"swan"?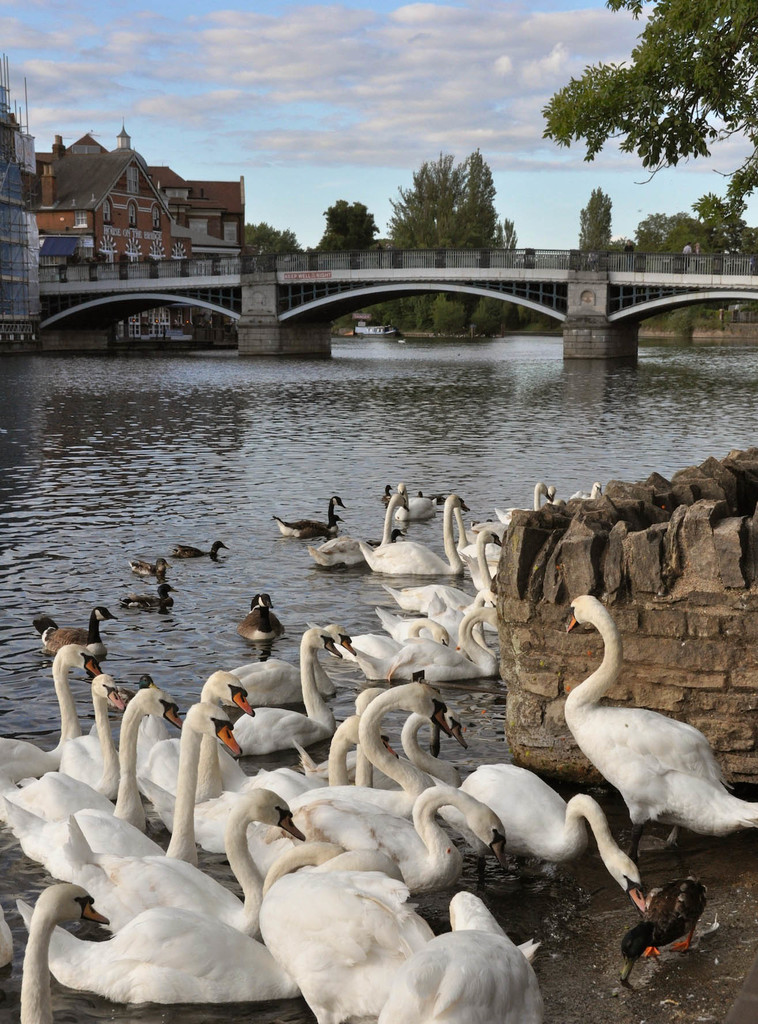
<region>568, 481, 602, 499</region>
